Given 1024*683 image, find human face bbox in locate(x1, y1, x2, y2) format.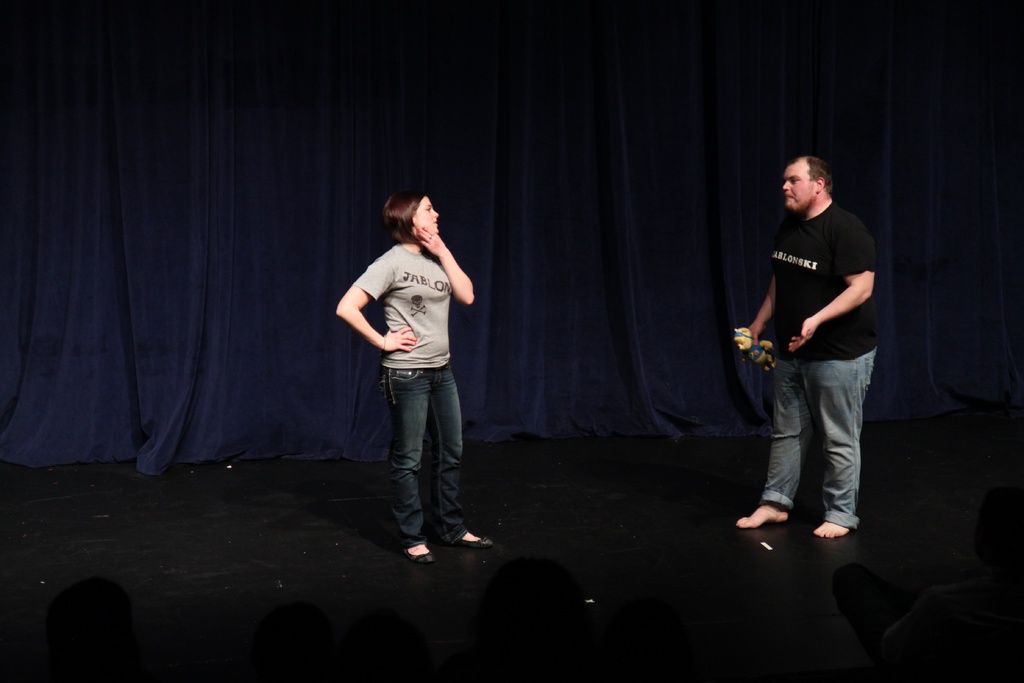
locate(782, 161, 817, 210).
